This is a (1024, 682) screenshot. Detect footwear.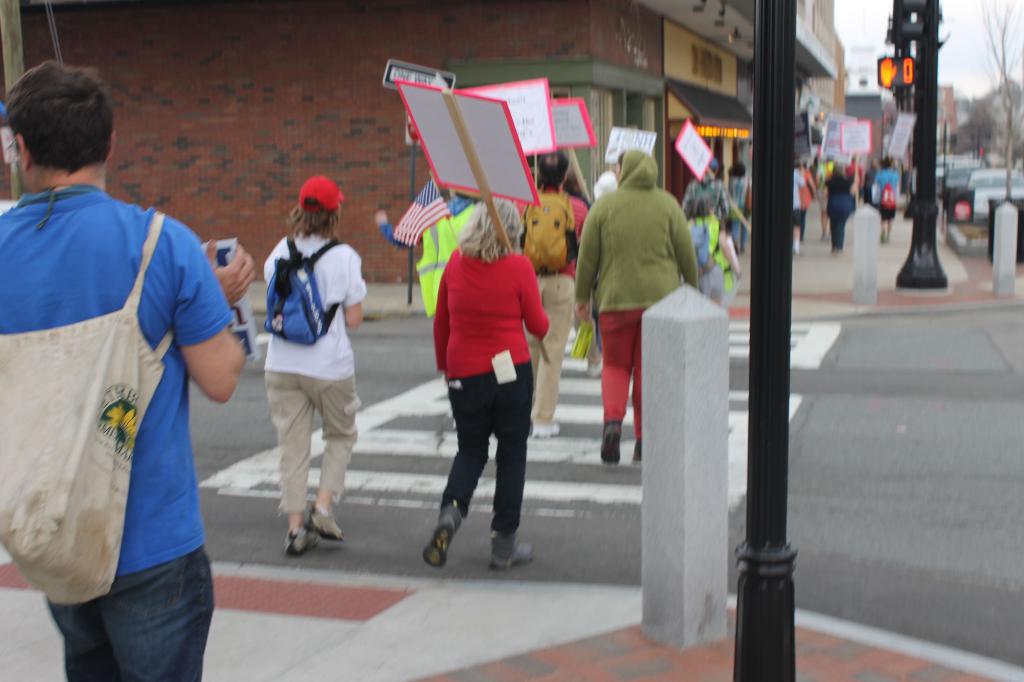
box(585, 358, 605, 380).
